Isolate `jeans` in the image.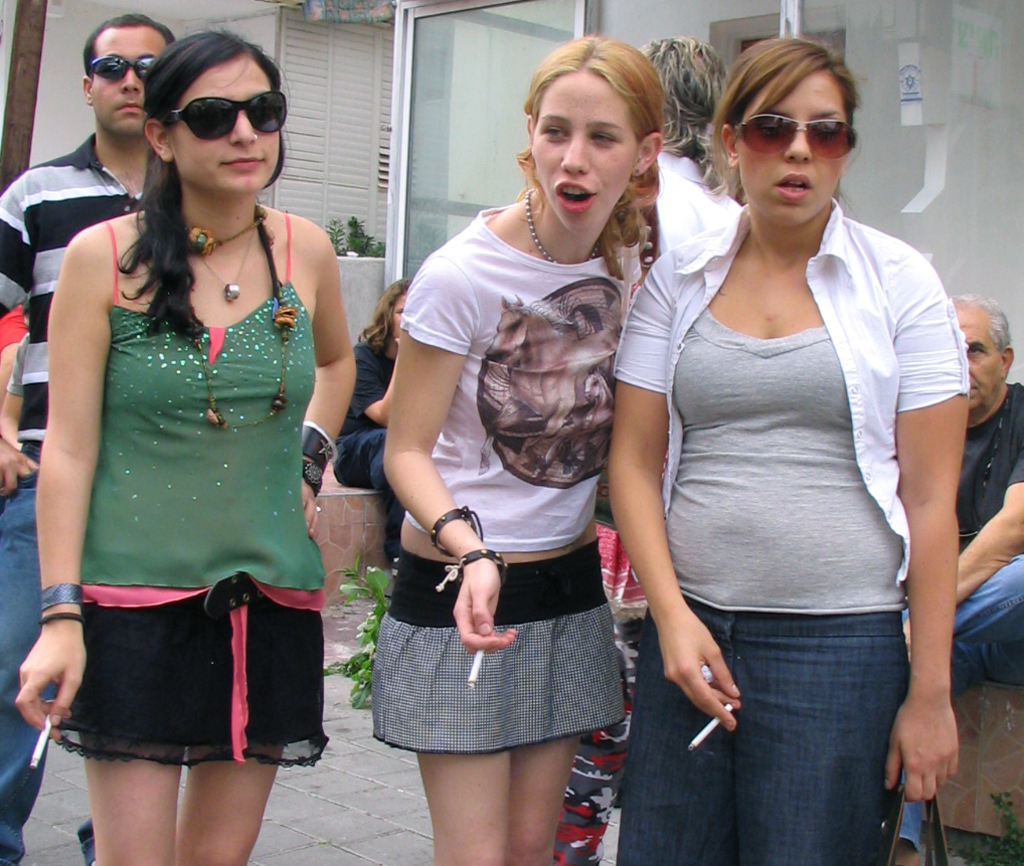
Isolated region: {"left": 0, "top": 474, "right": 61, "bottom": 865}.
